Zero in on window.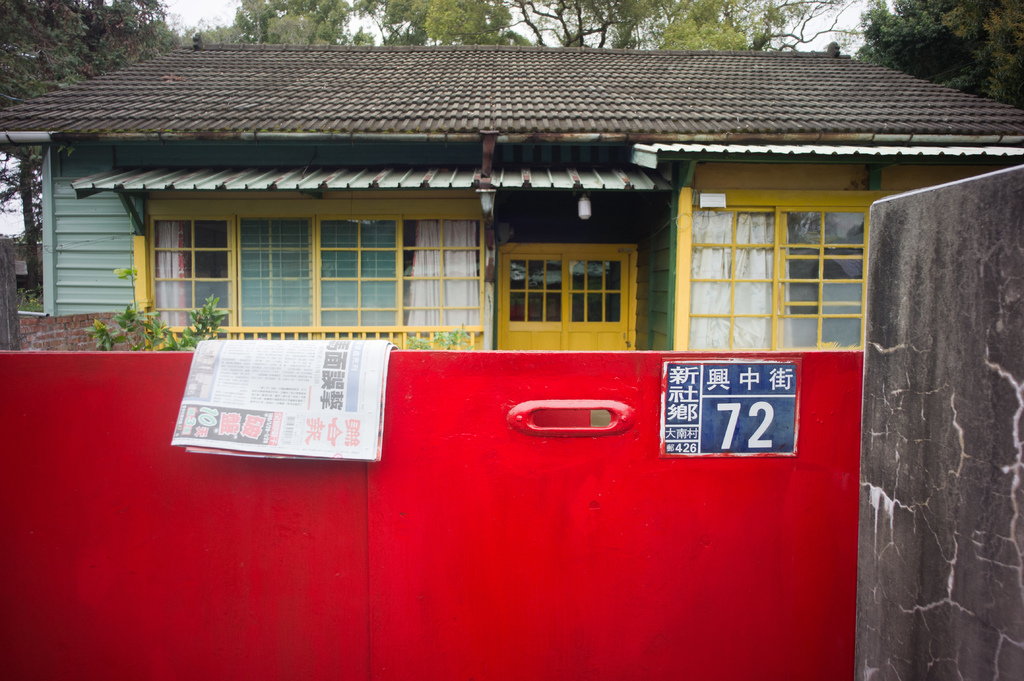
Zeroed in: (x1=500, y1=225, x2=670, y2=335).
